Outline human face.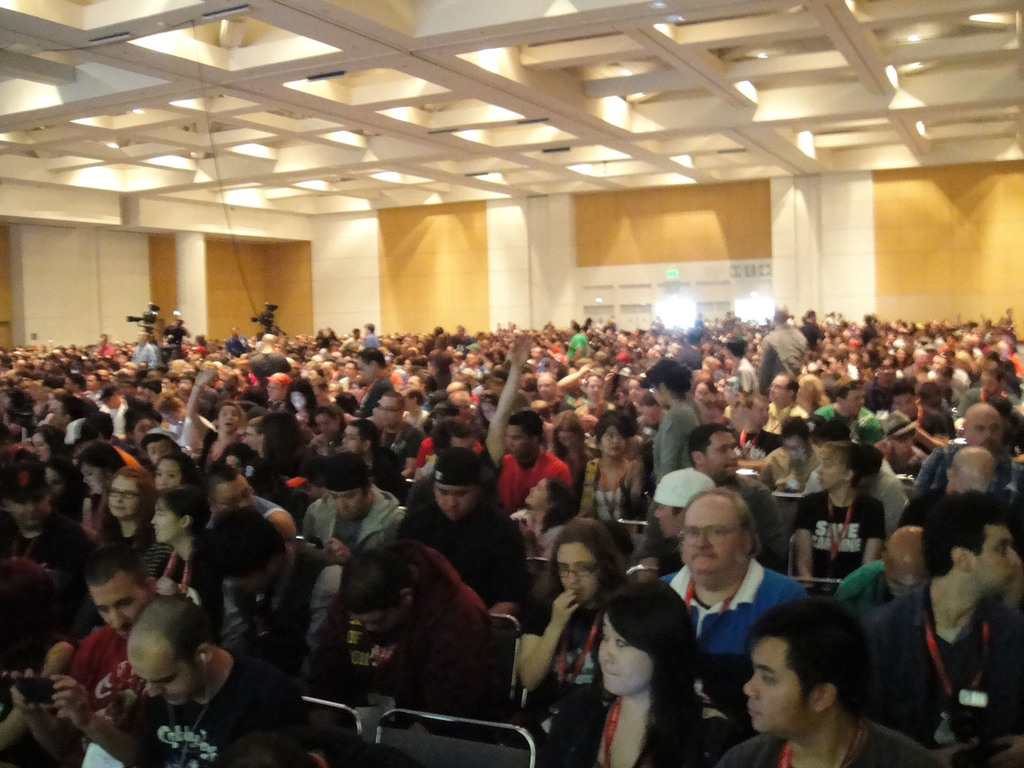
Outline: (left=709, top=435, right=742, bottom=481).
